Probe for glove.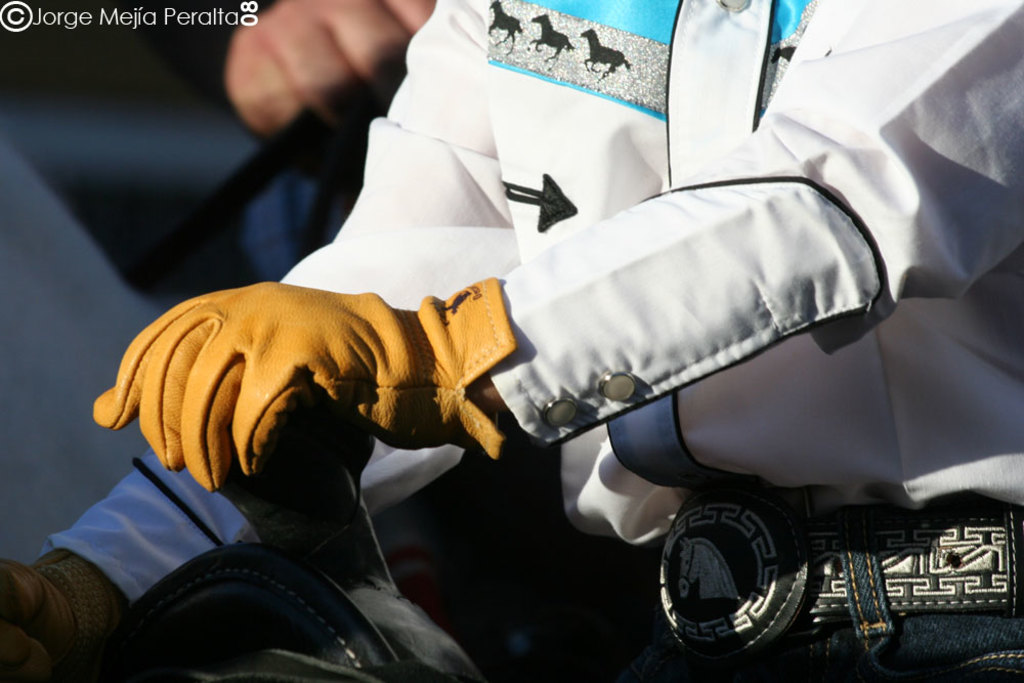
Probe result: [left=0, top=543, right=120, bottom=682].
